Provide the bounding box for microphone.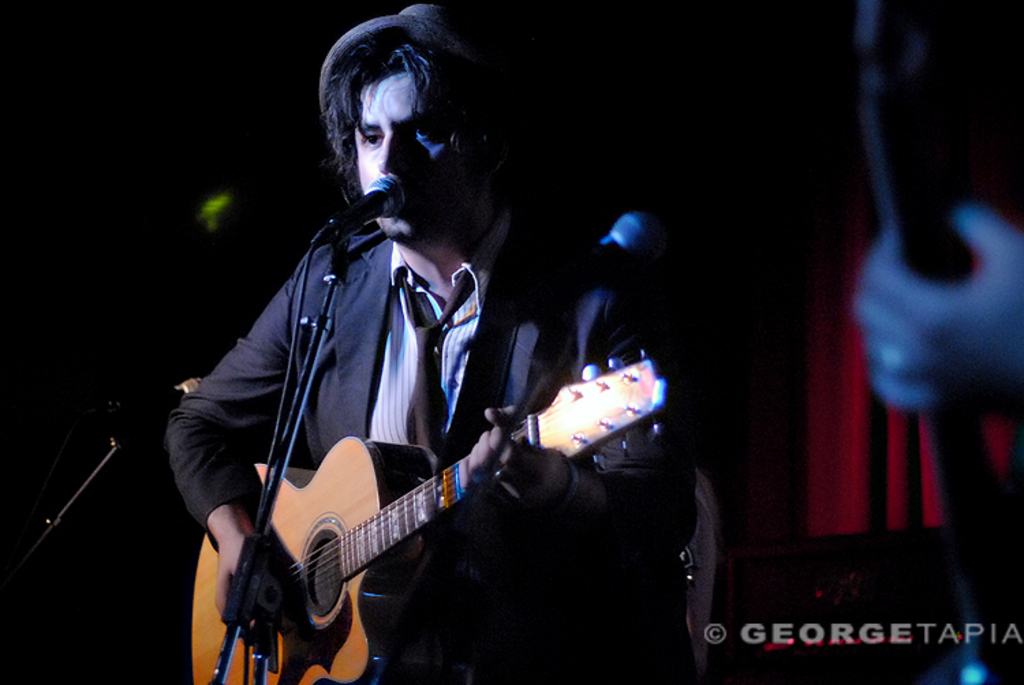
(57,375,205,471).
